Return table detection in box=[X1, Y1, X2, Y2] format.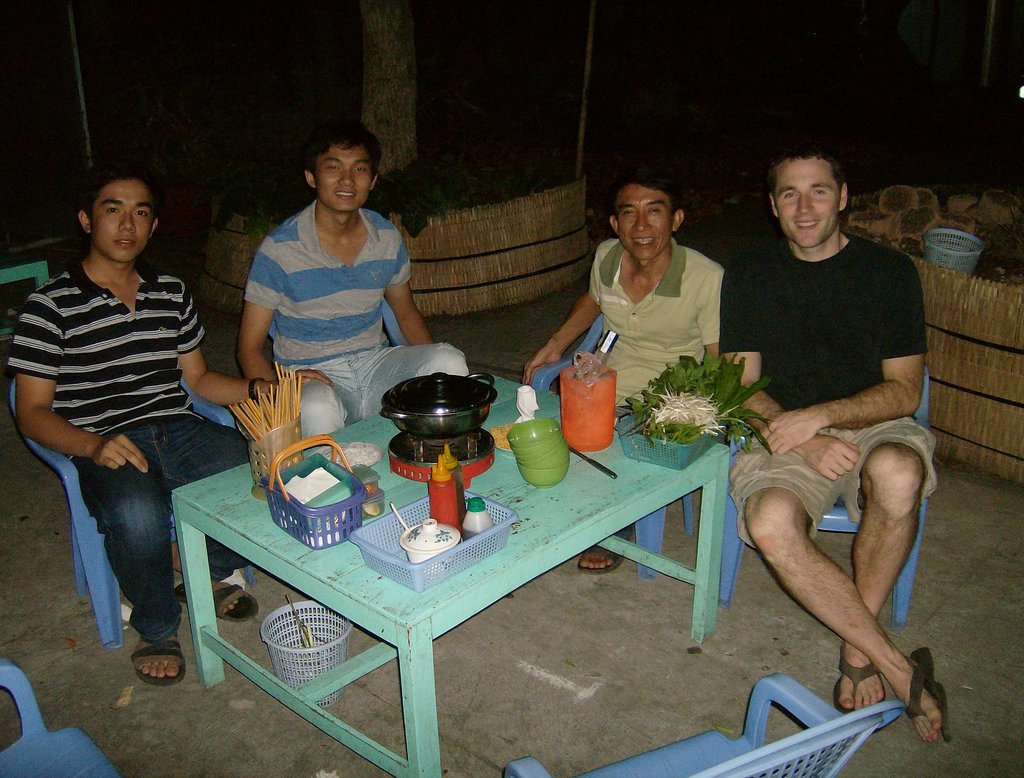
box=[159, 436, 764, 755].
